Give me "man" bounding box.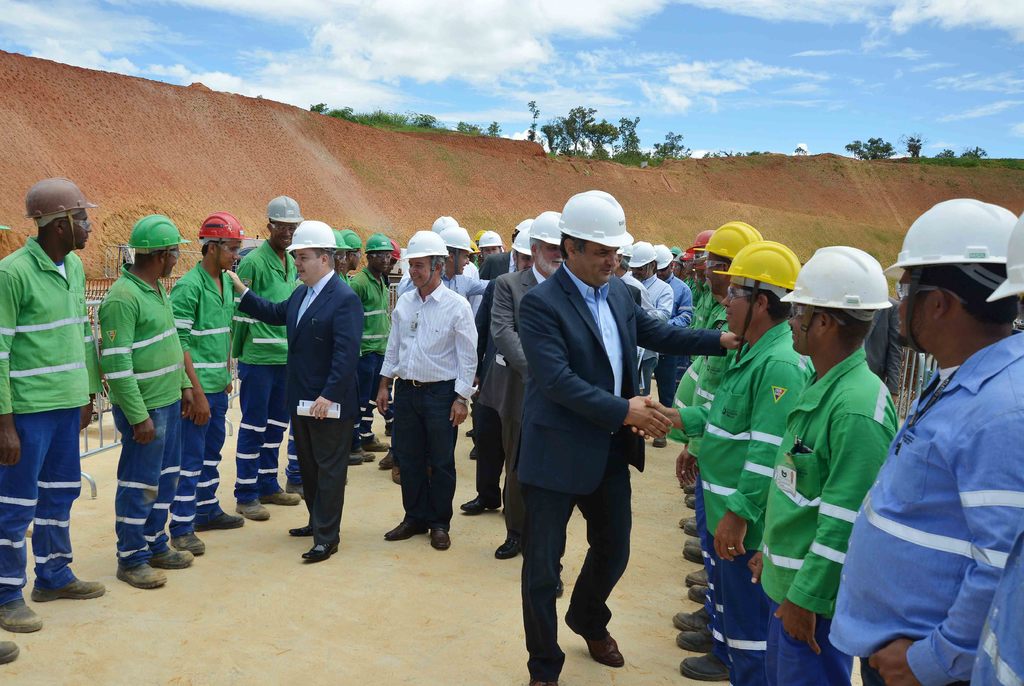
837 194 1022 684.
